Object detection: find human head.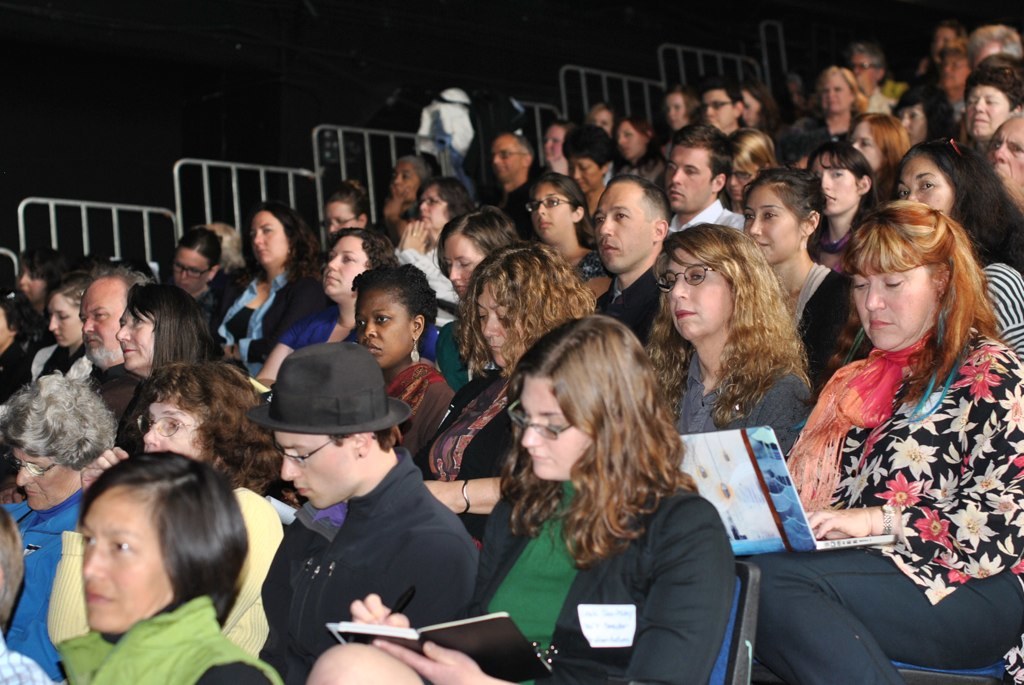
(747, 166, 825, 263).
